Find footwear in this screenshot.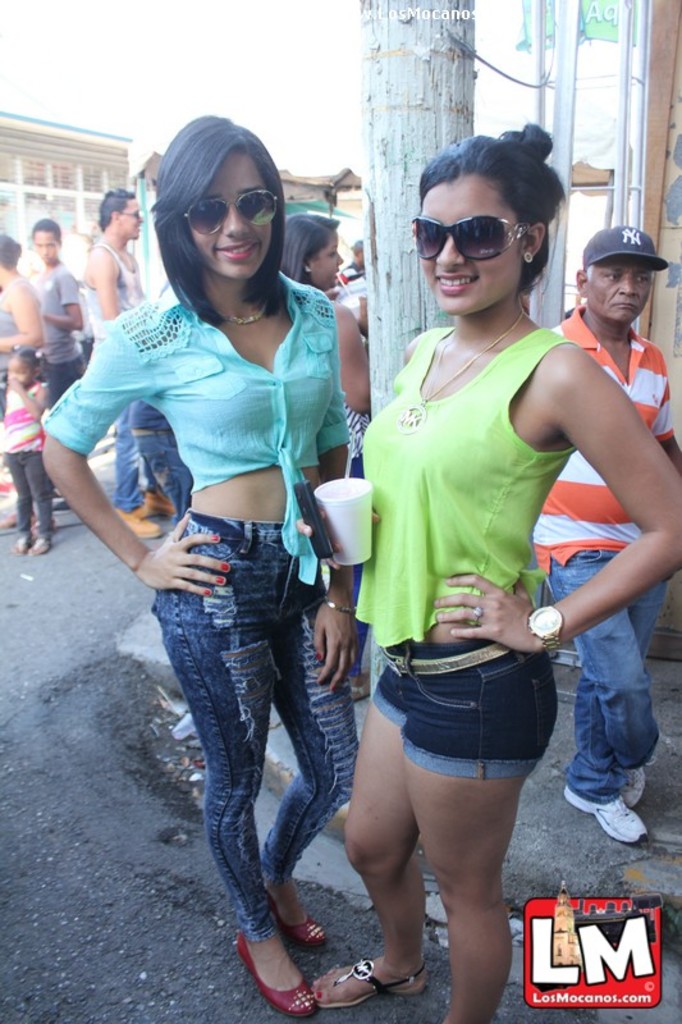
The bounding box for footwear is (308, 956, 430, 1011).
